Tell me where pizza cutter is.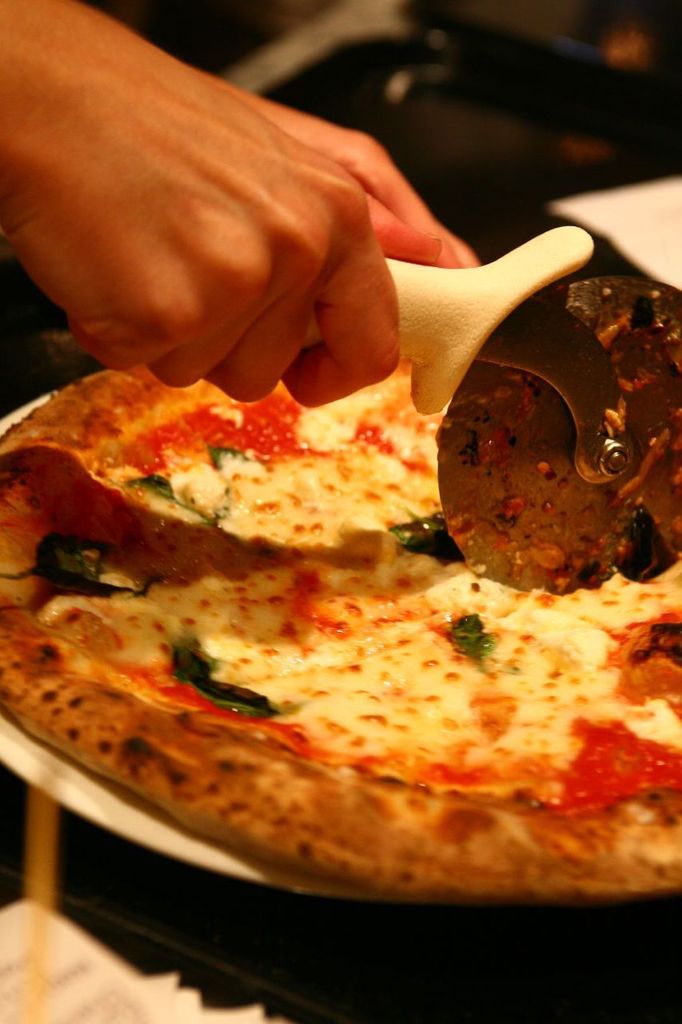
pizza cutter is at 311,223,681,602.
